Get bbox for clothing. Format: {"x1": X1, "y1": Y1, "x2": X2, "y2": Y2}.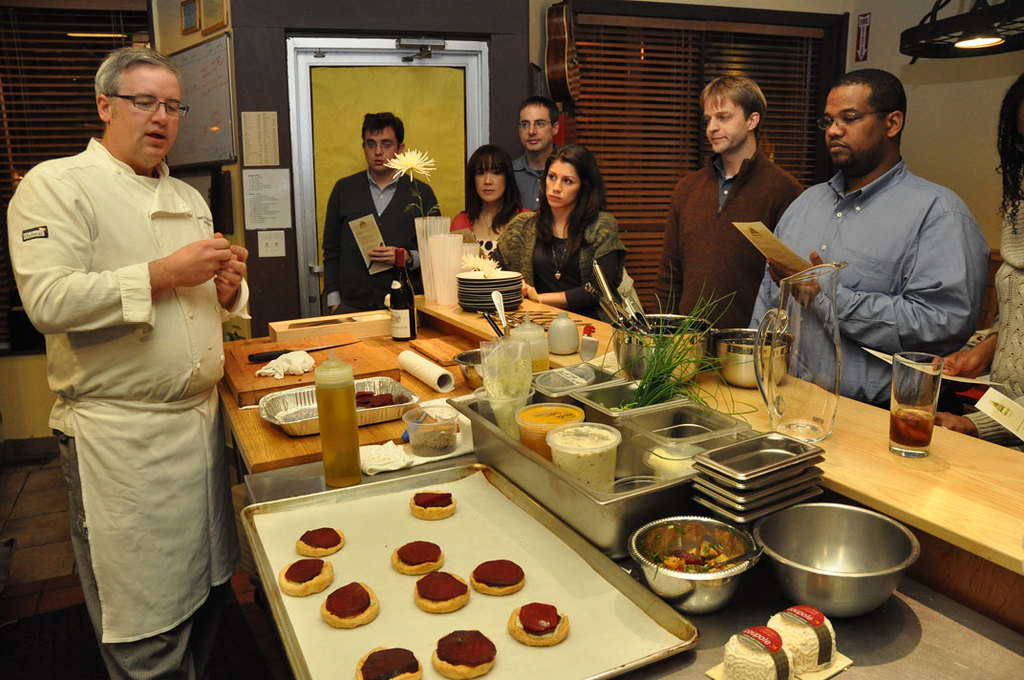
{"x1": 653, "y1": 146, "x2": 803, "y2": 357}.
